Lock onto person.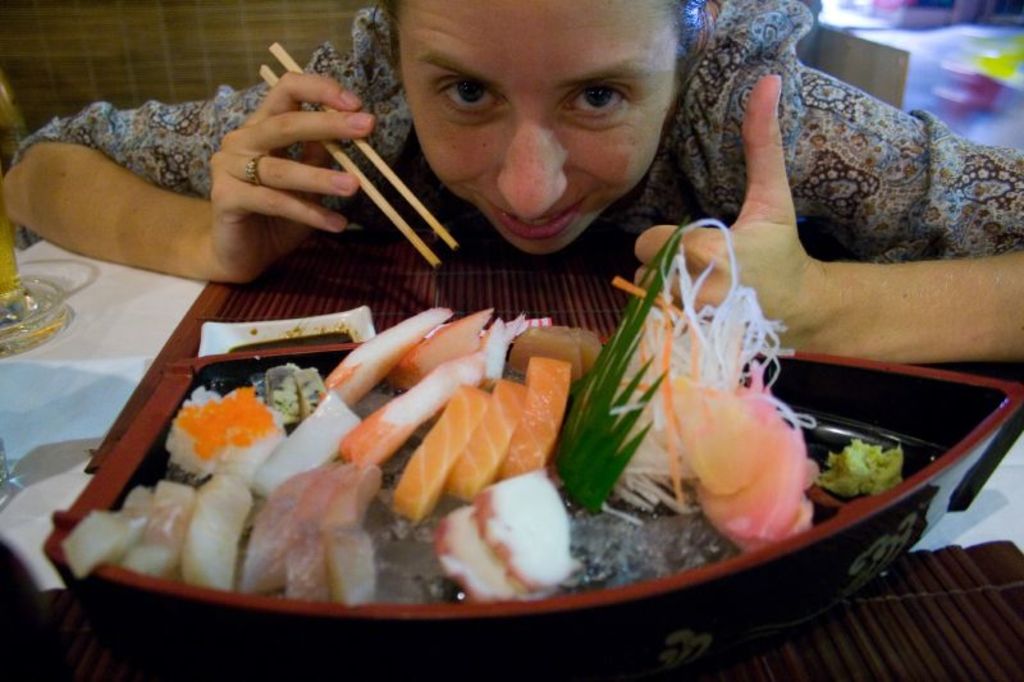
Locked: 0 0 1023 365.
